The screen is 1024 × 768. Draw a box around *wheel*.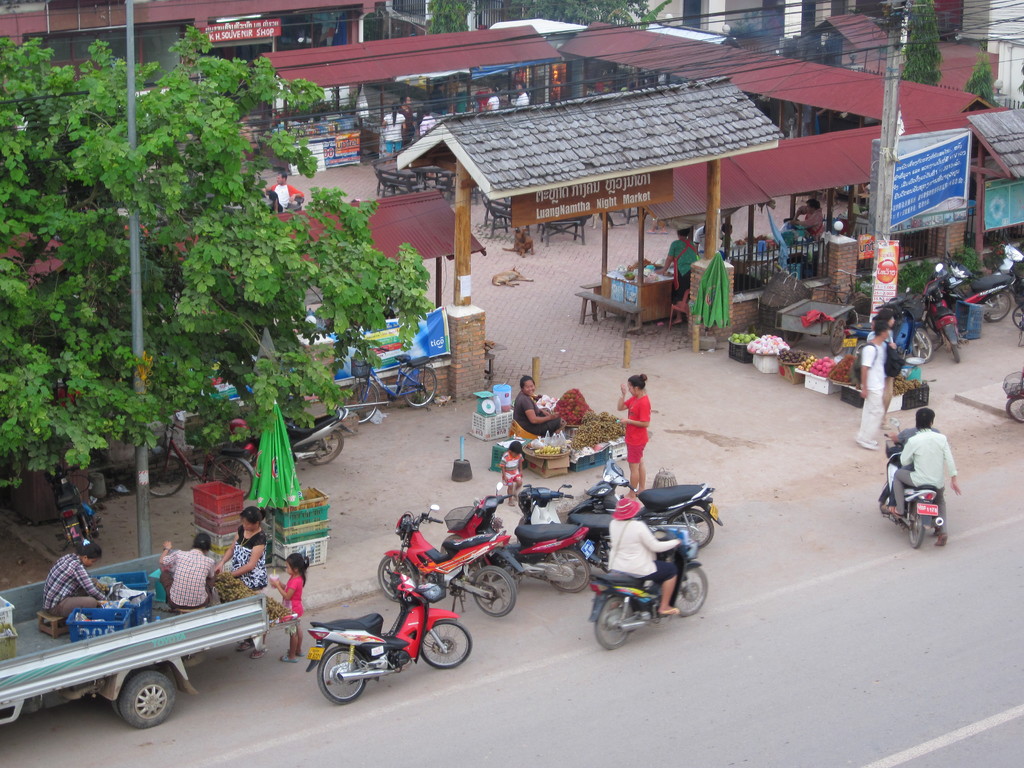
{"x1": 594, "y1": 539, "x2": 607, "y2": 573}.
